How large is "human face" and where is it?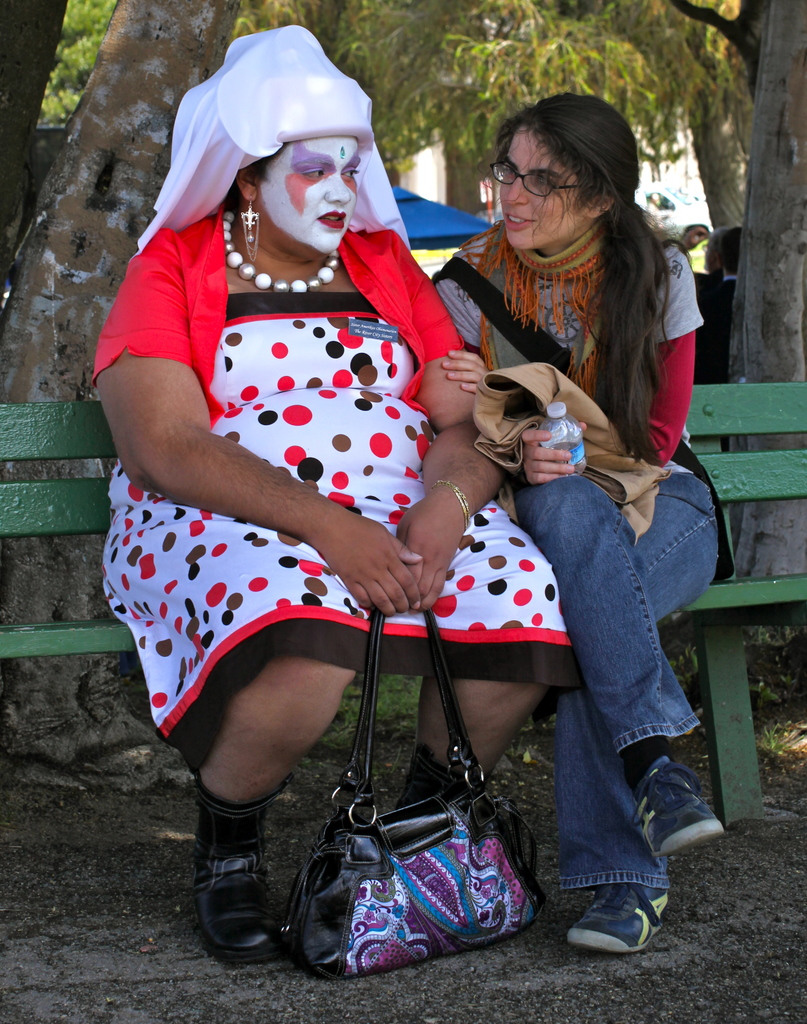
Bounding box: bbox=[258, 141, 359, 254].
